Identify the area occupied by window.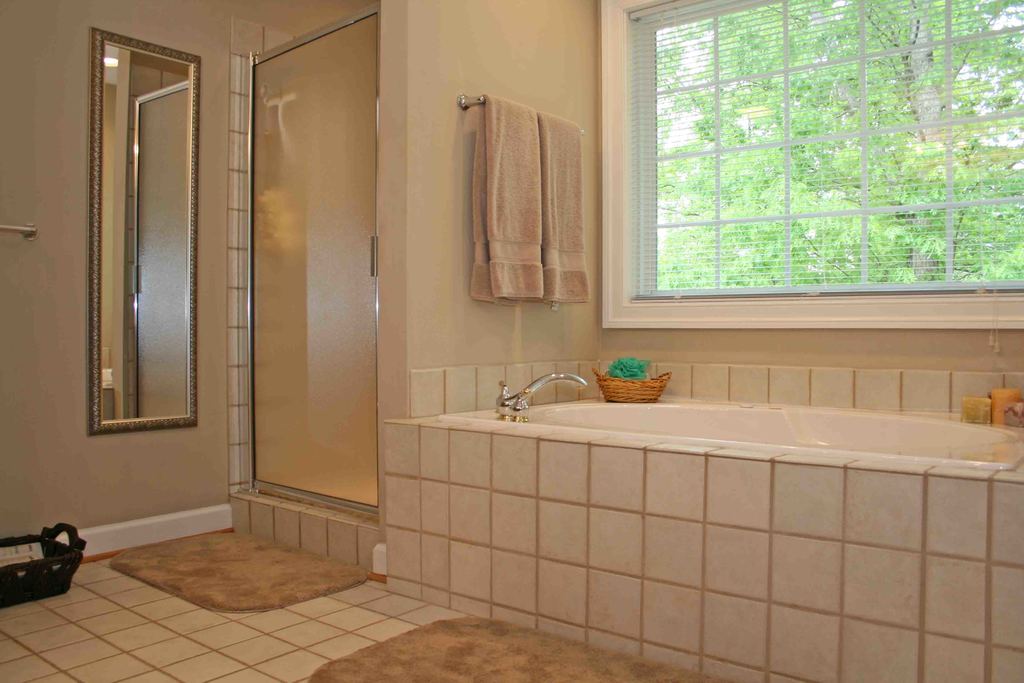
Area: 643, 9, 1004, 326.
